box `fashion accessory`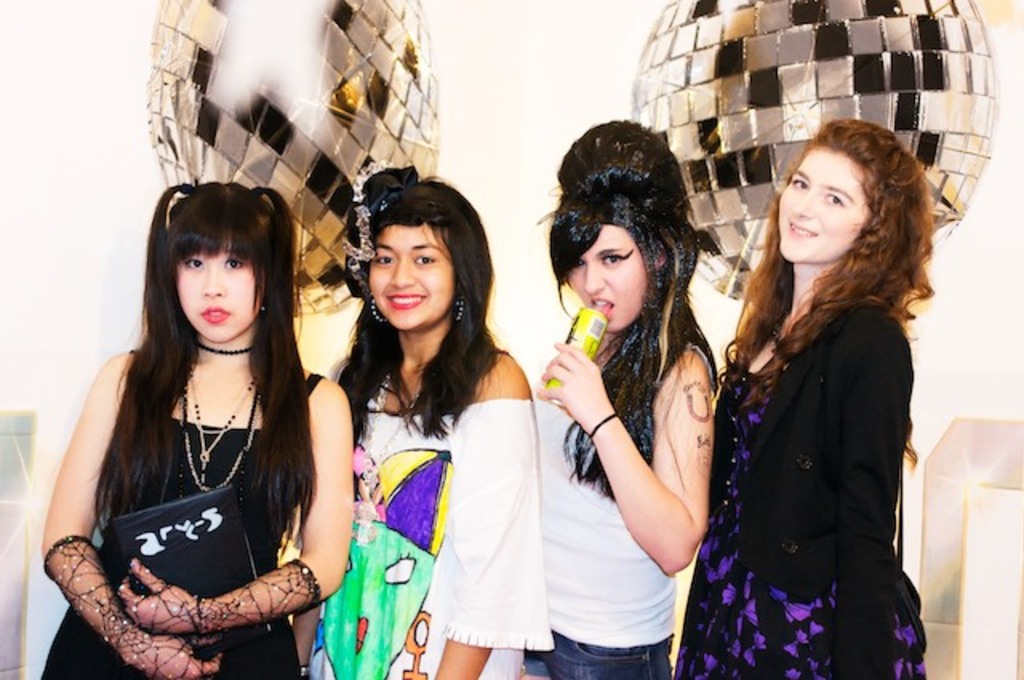
(x1=901, y1=467, x2=928, y2=658)
